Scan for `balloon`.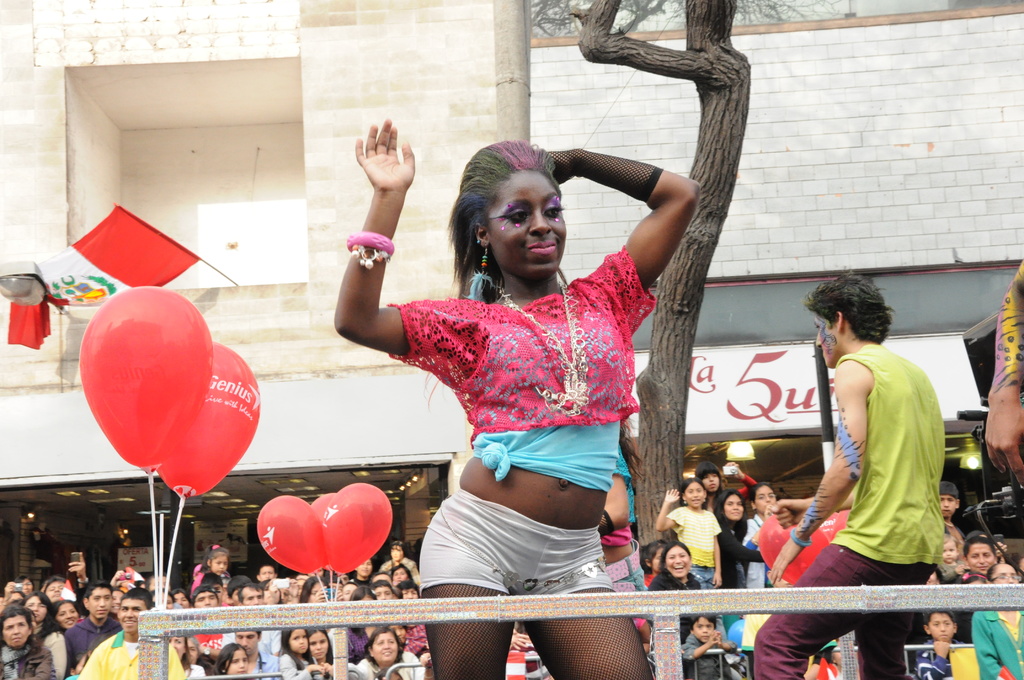
Scan result: [255, 496, 326, 572].
